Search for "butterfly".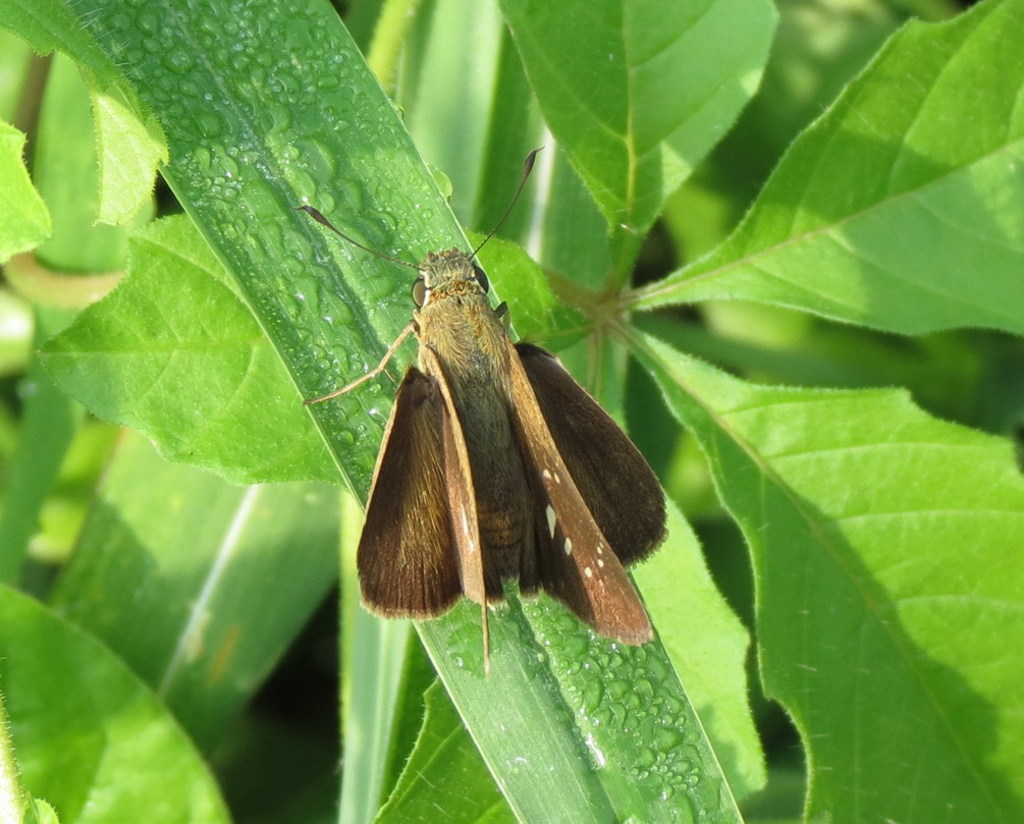
Found at [348, 174, 679, 664].
